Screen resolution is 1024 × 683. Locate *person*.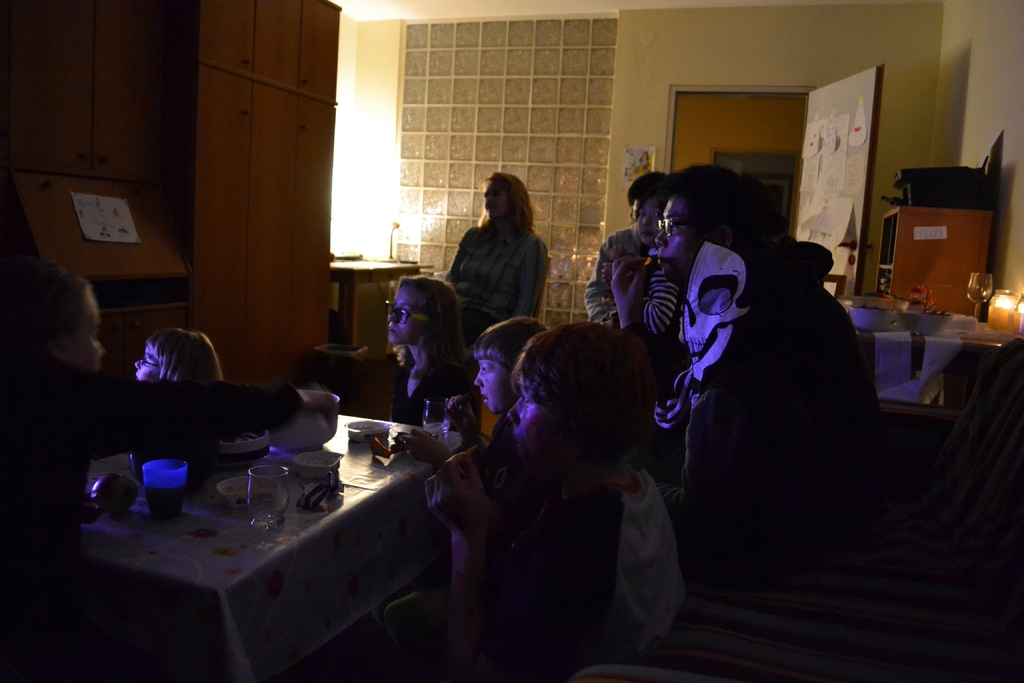
rect(438, 166, 544, 325).
